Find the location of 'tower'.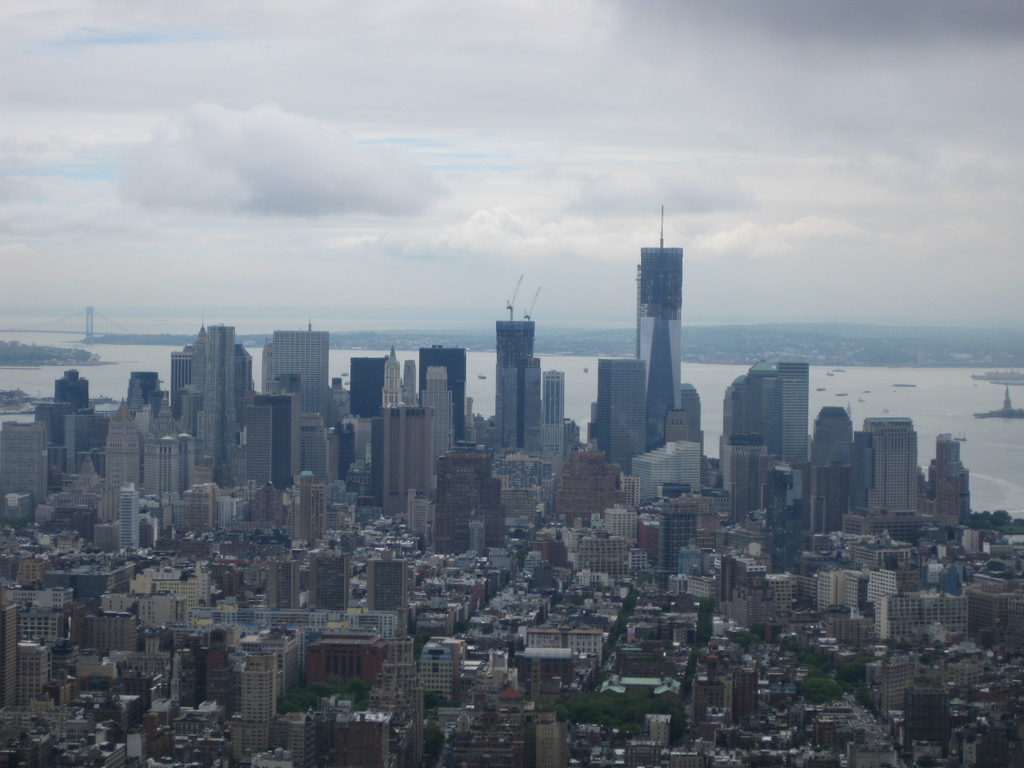
Location: (486, 317, 546, 470).
